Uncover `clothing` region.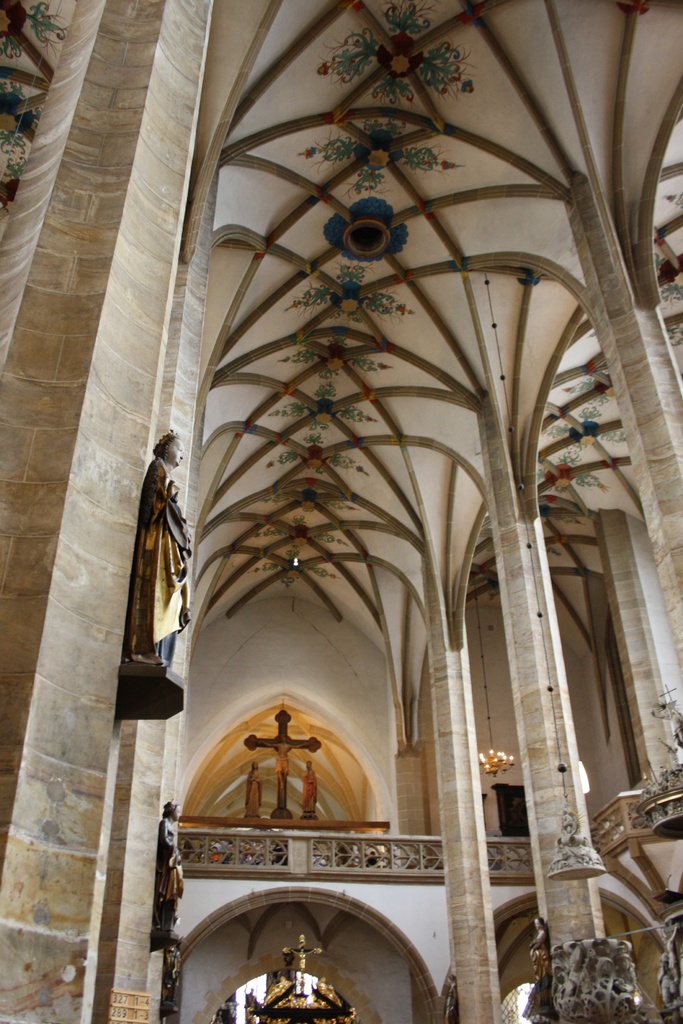
Uncovered: x1=149 y1=817 x2=186 y2=941.
